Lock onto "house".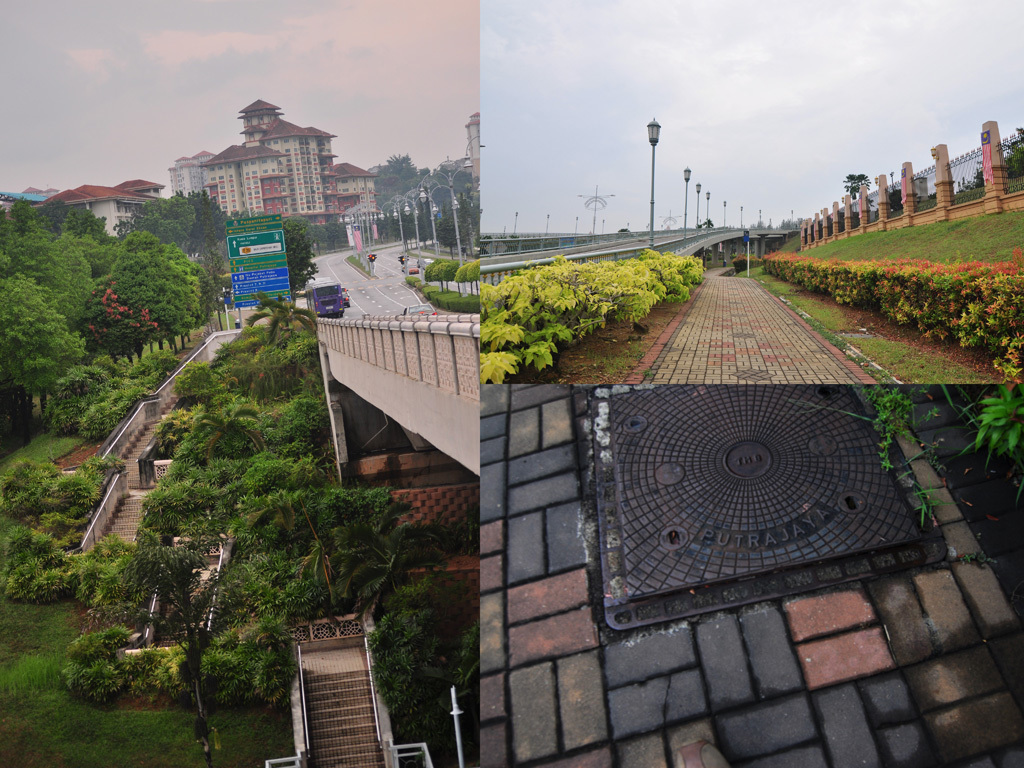
Locked: <region>465, 113, 482, 187</region>.
